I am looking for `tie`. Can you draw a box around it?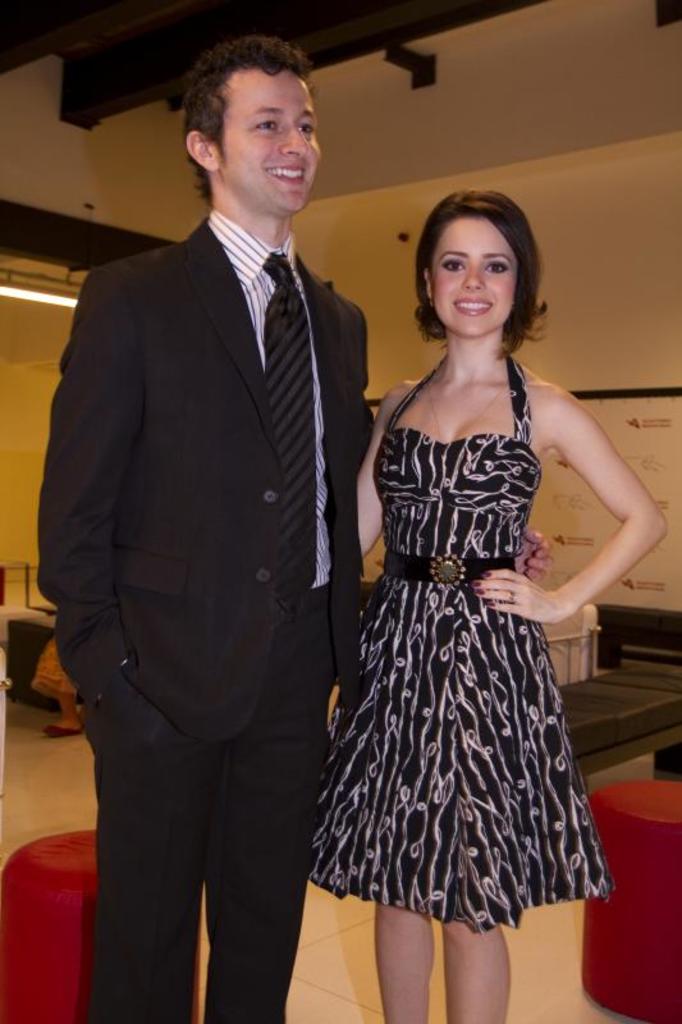
Sure, the bounding box is box=[253, 251, 316, 612].
